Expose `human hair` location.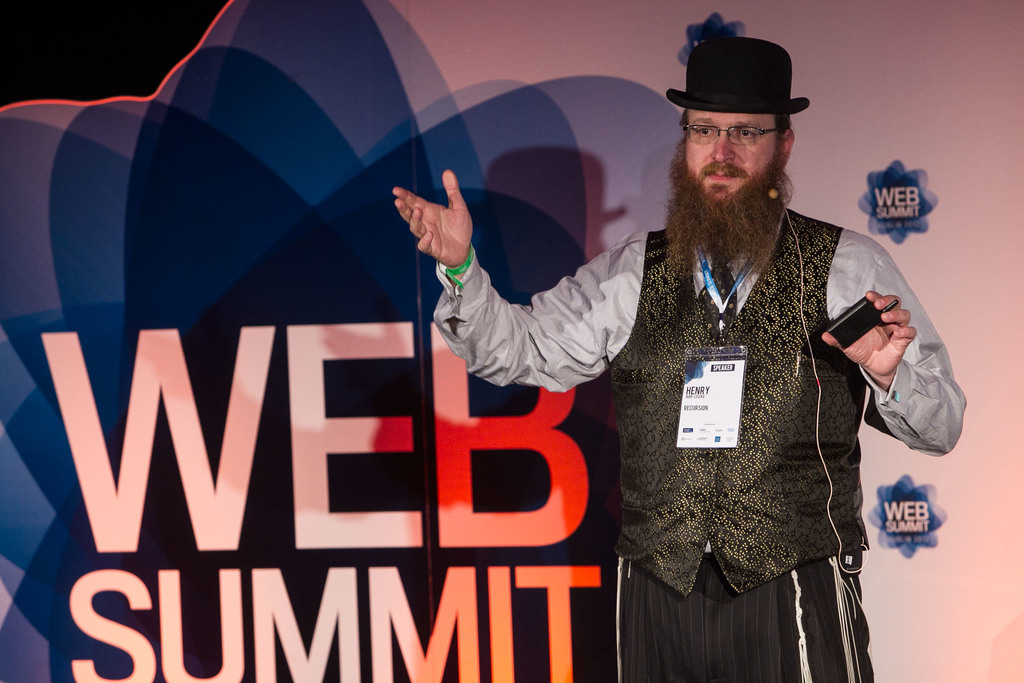
Exposed at box(680, 107, 790, 138).
